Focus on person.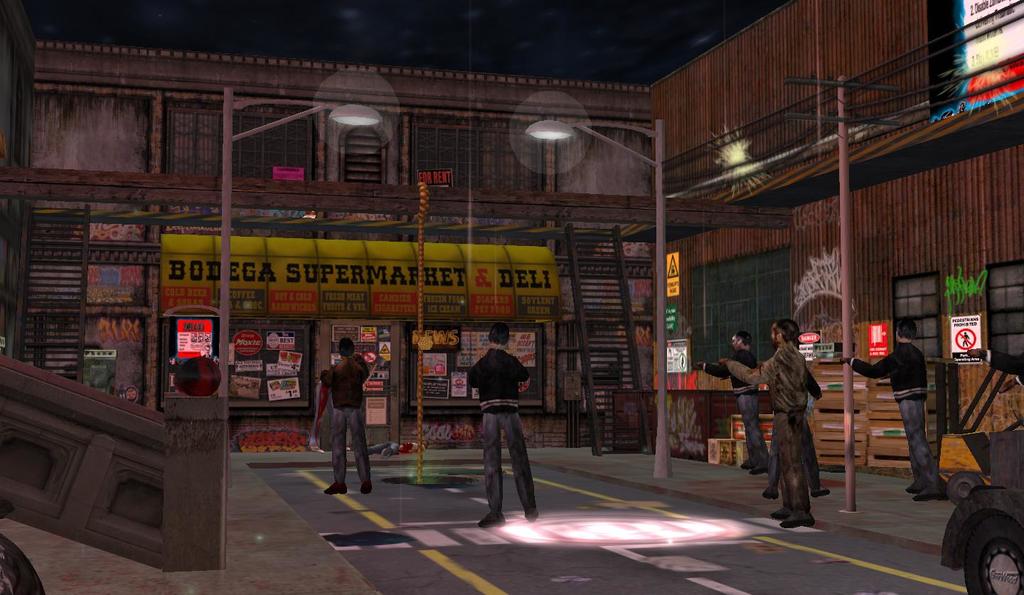
Focused at box=[964, 345, 1023, 393].
